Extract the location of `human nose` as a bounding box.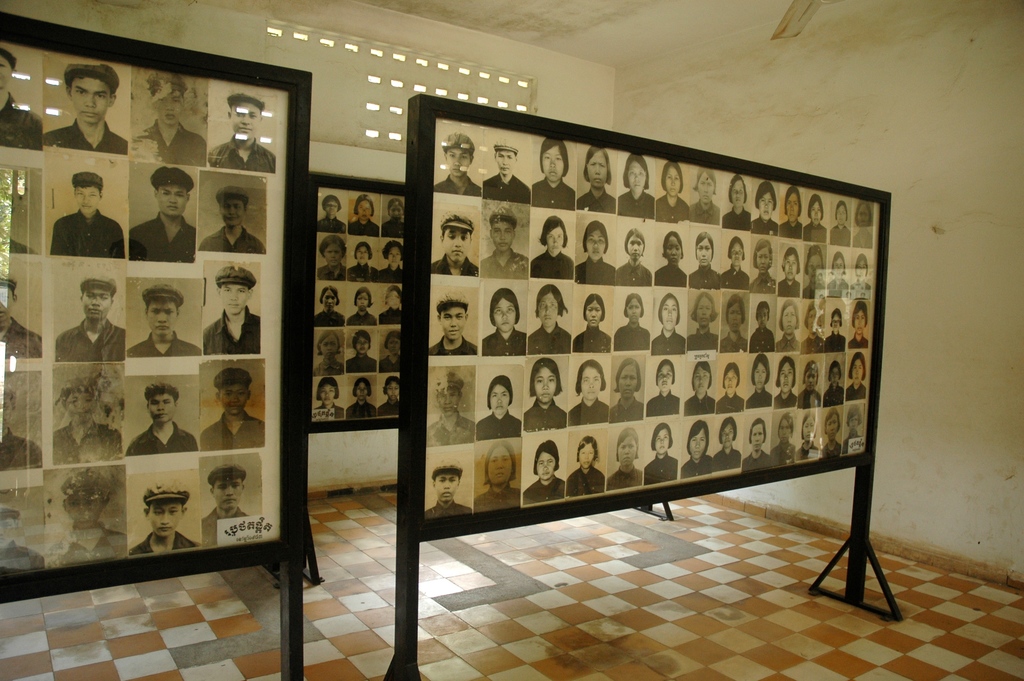
(left=840, top=214, right=842, bottom=218).
